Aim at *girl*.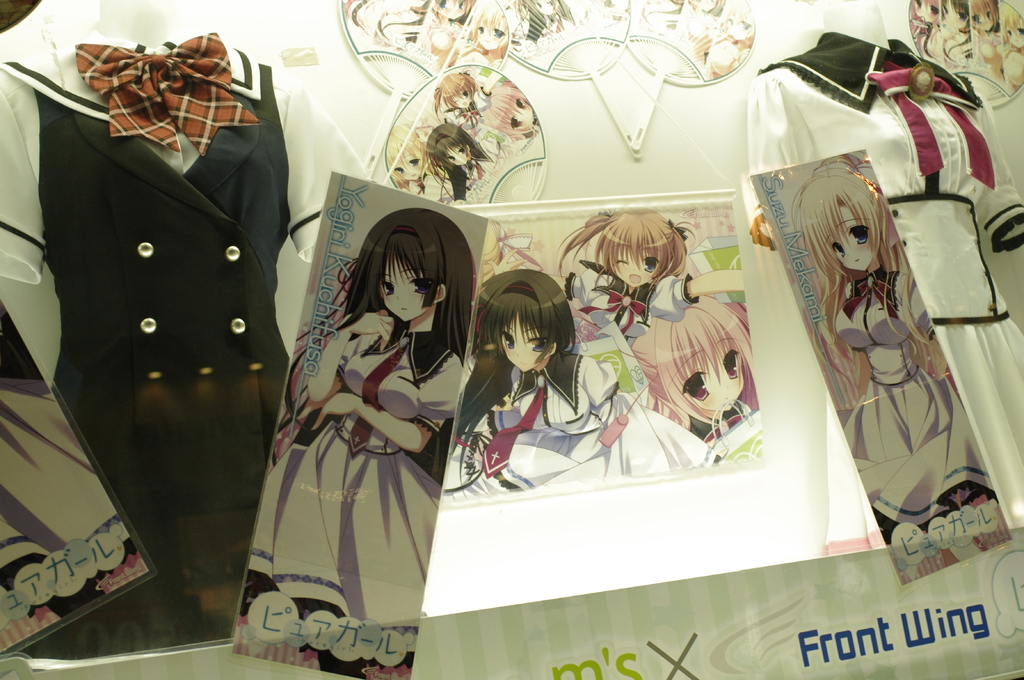
Aimed at left=555, top=203, right=744, bottom=344.
